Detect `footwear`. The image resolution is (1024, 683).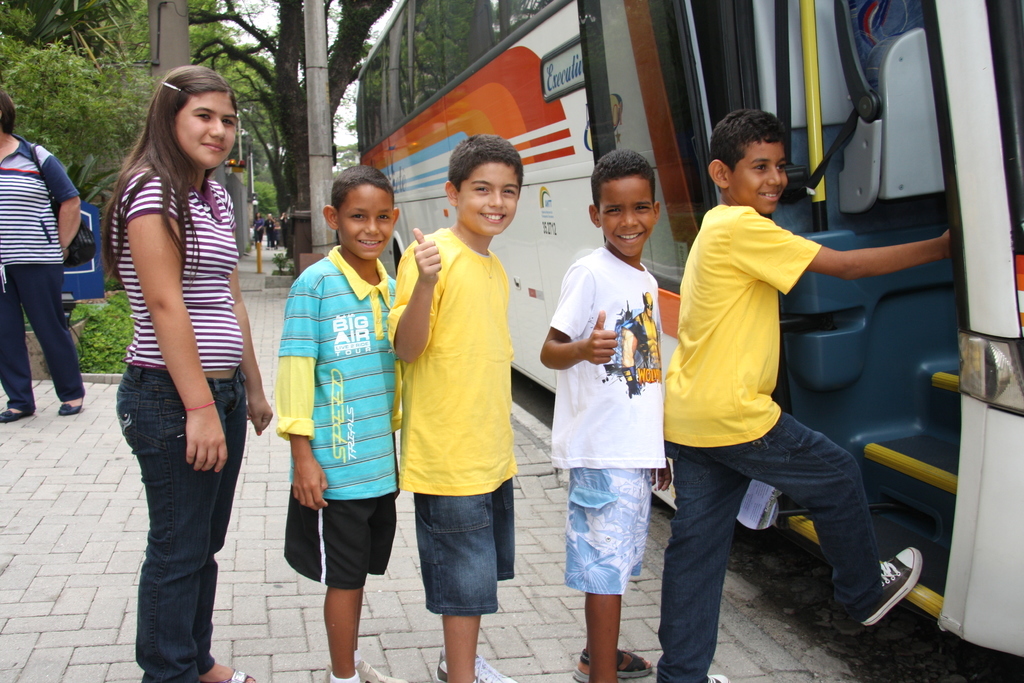
Rect(819, 545, 938, 640).
